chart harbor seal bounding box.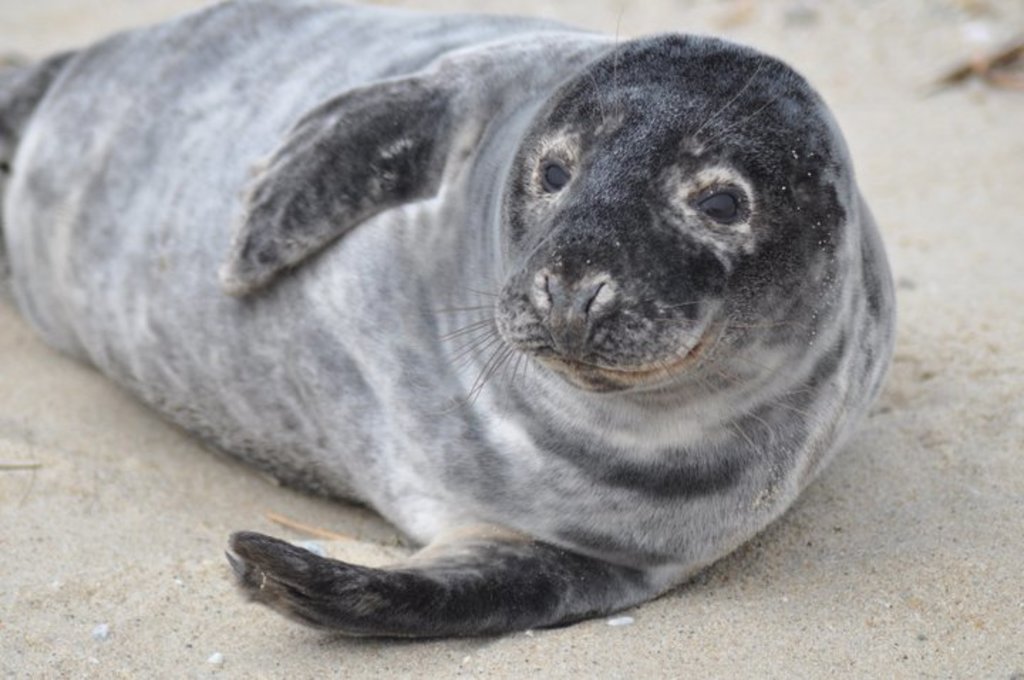
Charted: crop(0, 0, 899, 642).
